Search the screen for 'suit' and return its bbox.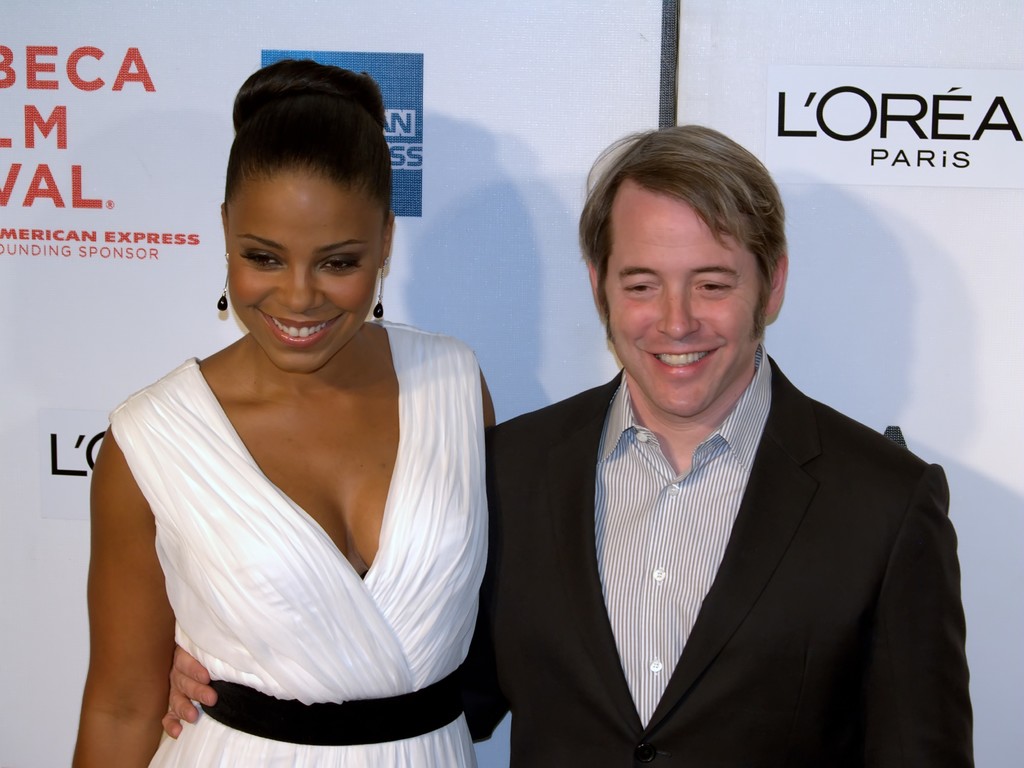
Found: bbox(467, 269, 968, 757).
